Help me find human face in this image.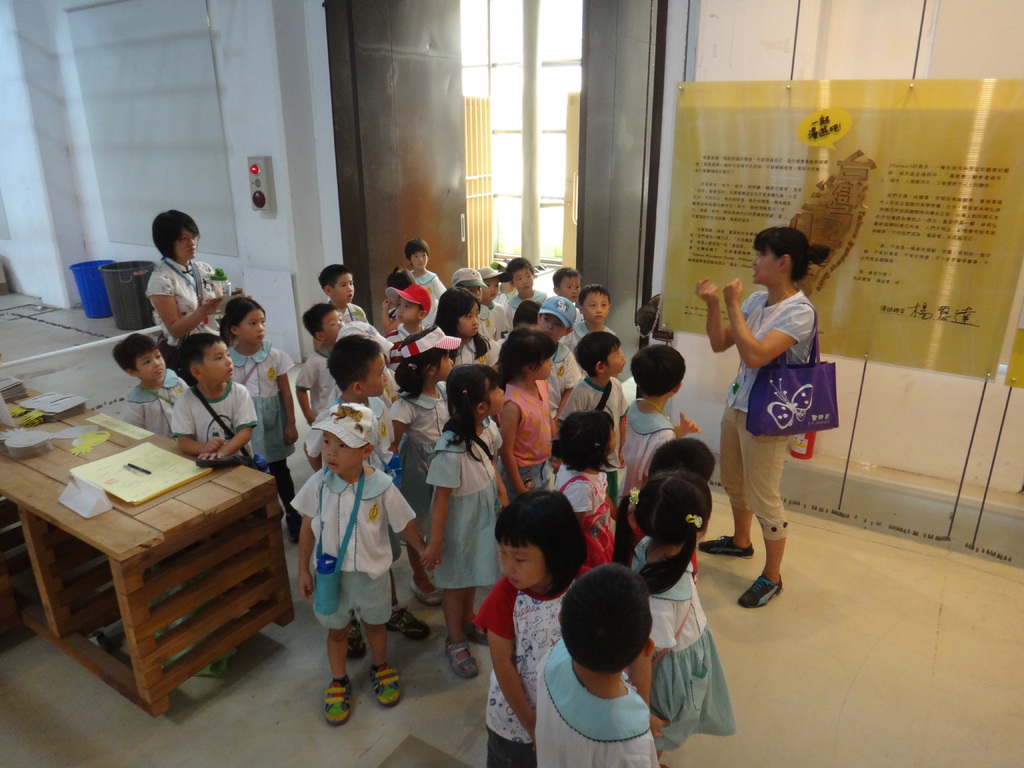
Found it: Rect(479, 371, 502, 417).
